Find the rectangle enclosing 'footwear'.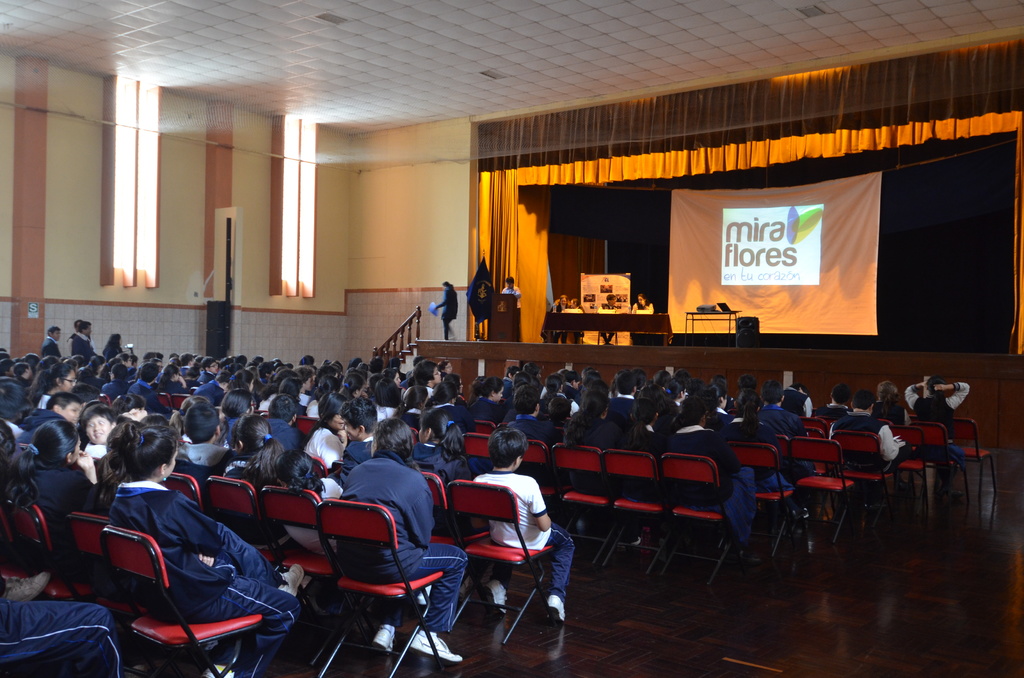
<box>543,596,573,626</box>.
